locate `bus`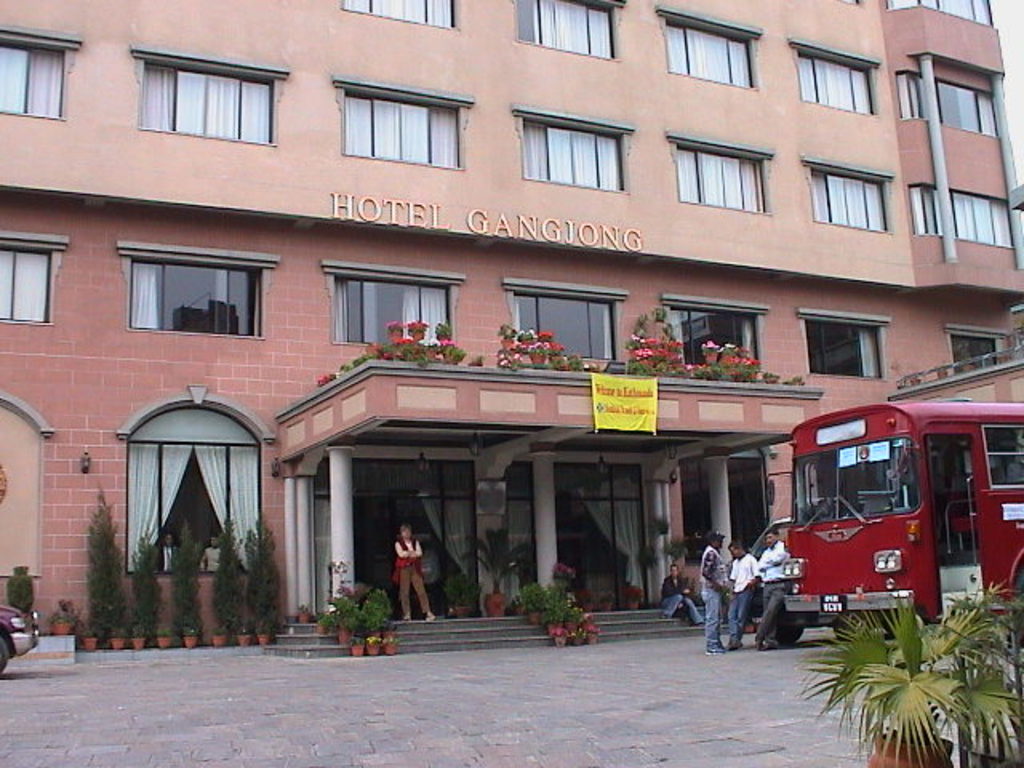
left=778, top=397, right=1022, bottom=634
